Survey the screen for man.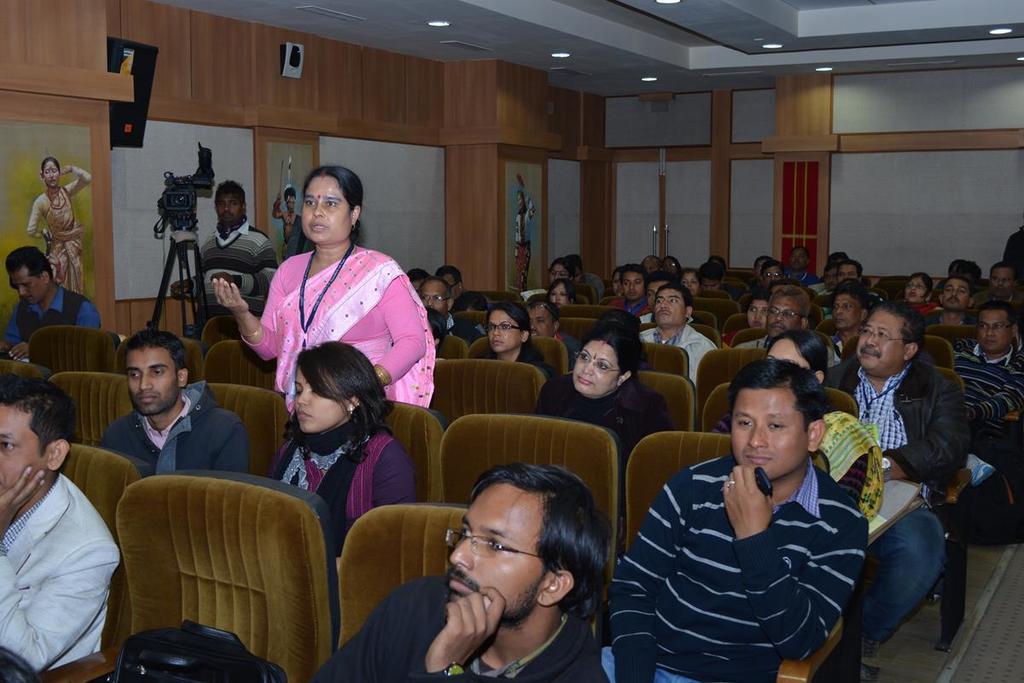
Survey found: [left=2, top=248, right=101, bottom=360].
